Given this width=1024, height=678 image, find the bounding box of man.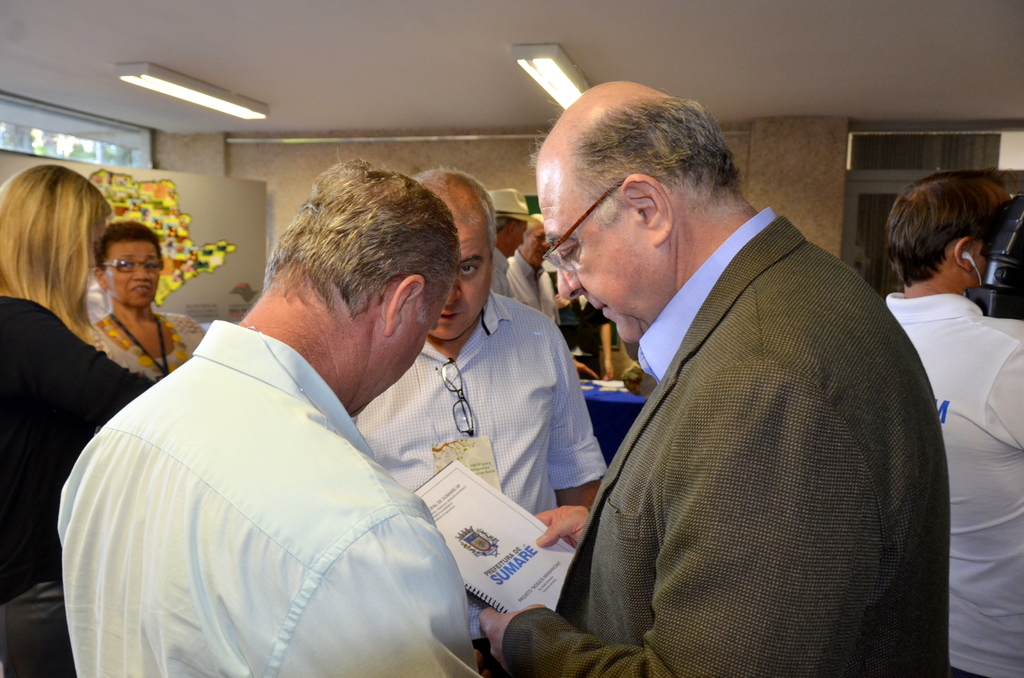
BBox(351, 168, 607, 546).
